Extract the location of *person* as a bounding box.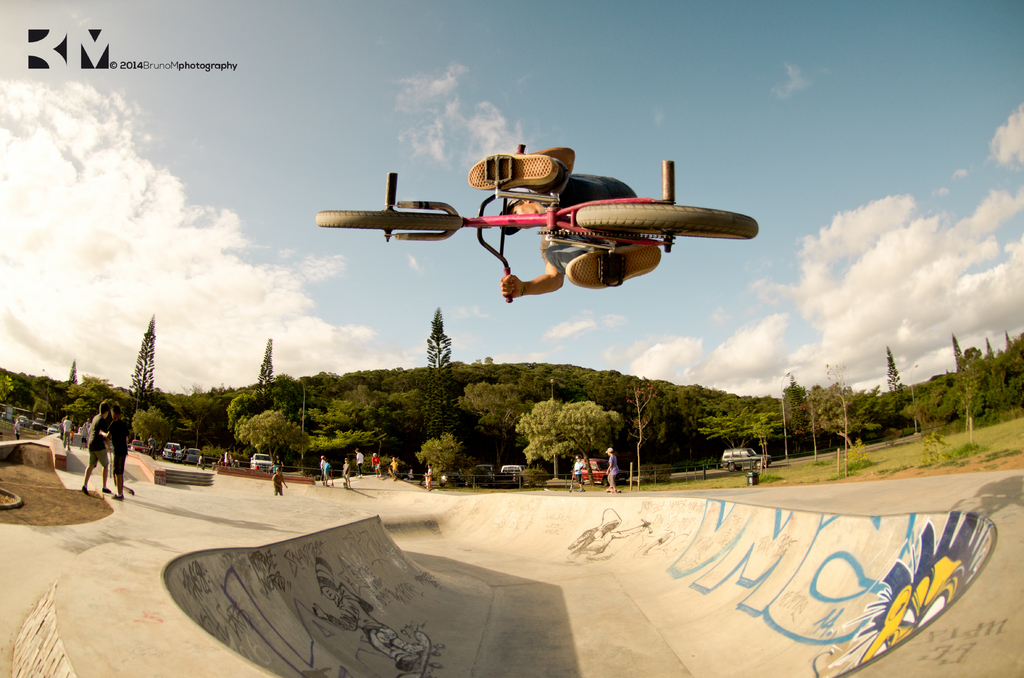
bbox=(424, 462, 434, 494).
